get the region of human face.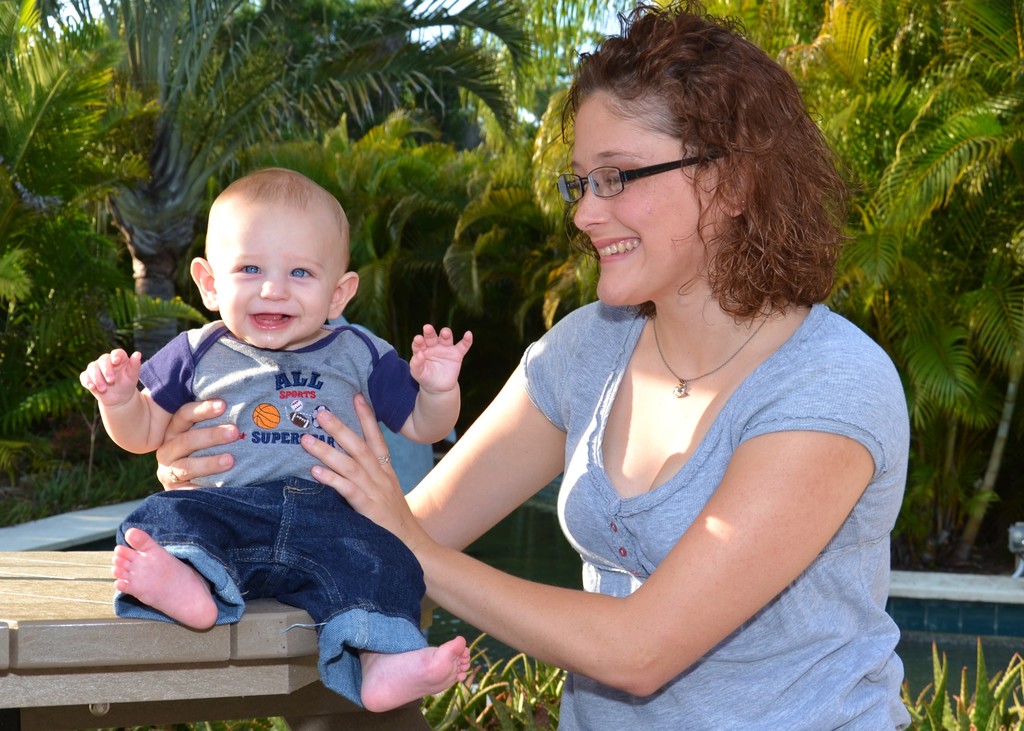
detection(212, 205, 333, 349).
